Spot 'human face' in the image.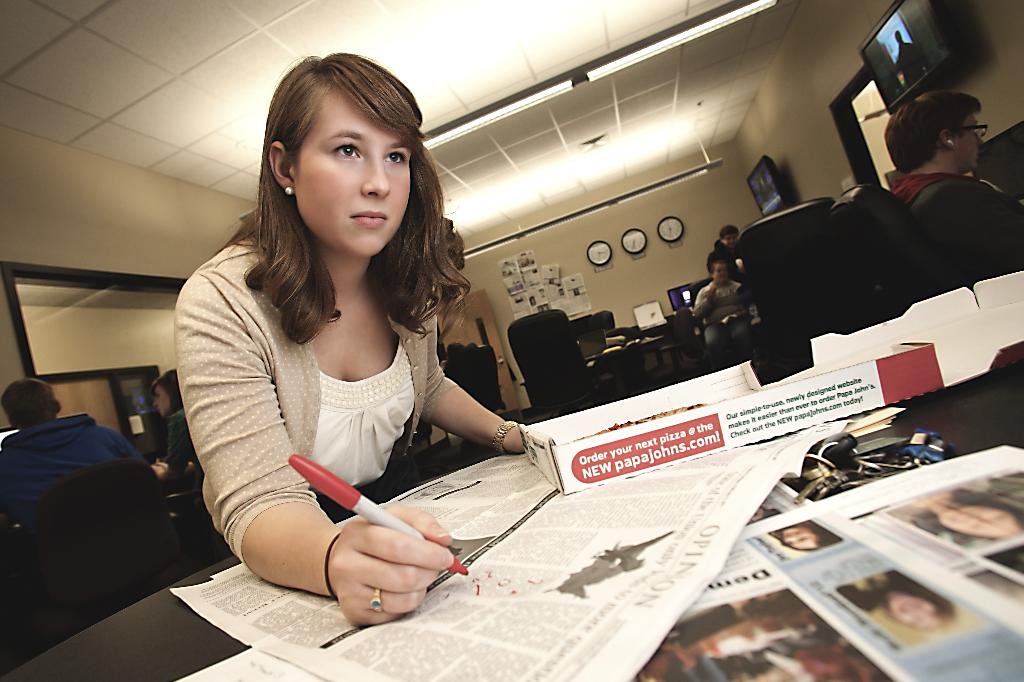
'human face' found at <box>893,597,936,627</box>.
